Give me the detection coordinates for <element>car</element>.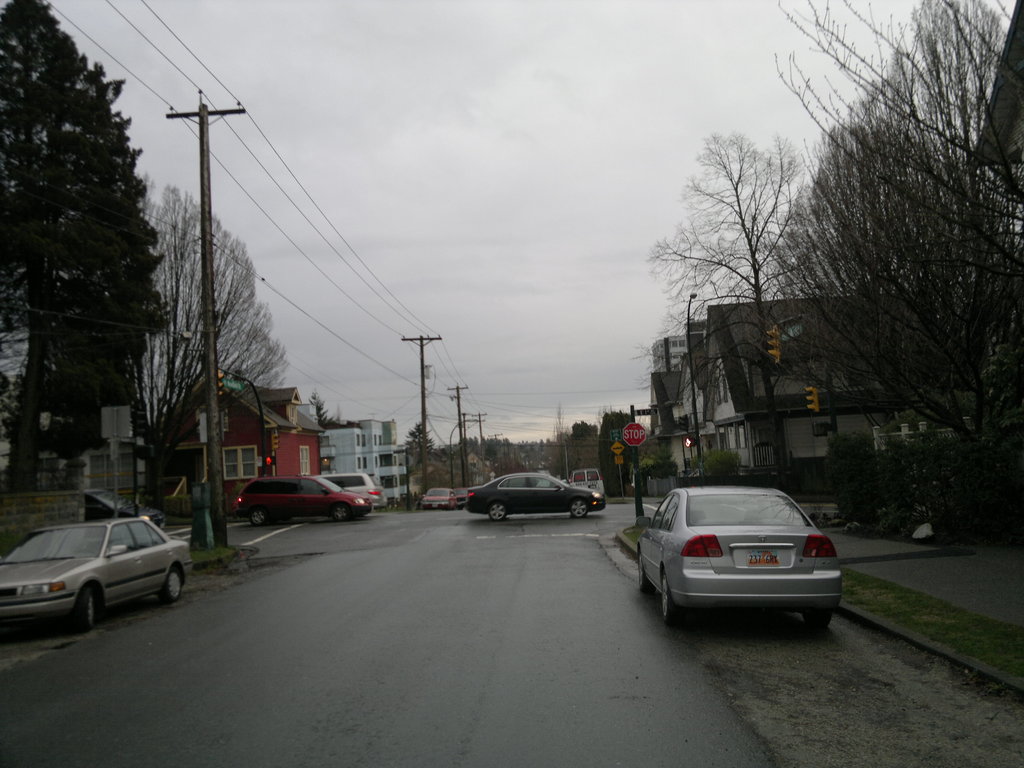
bbox=(567, 470, 603, 493).
